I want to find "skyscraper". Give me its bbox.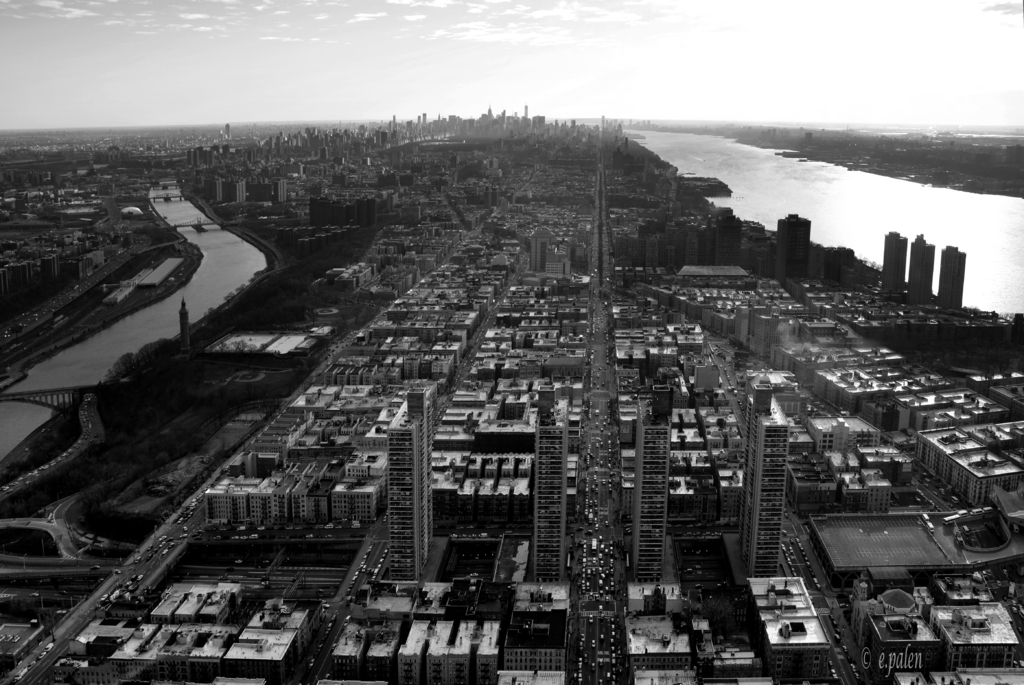
left=532, top=390, right=567, bottom=585.
